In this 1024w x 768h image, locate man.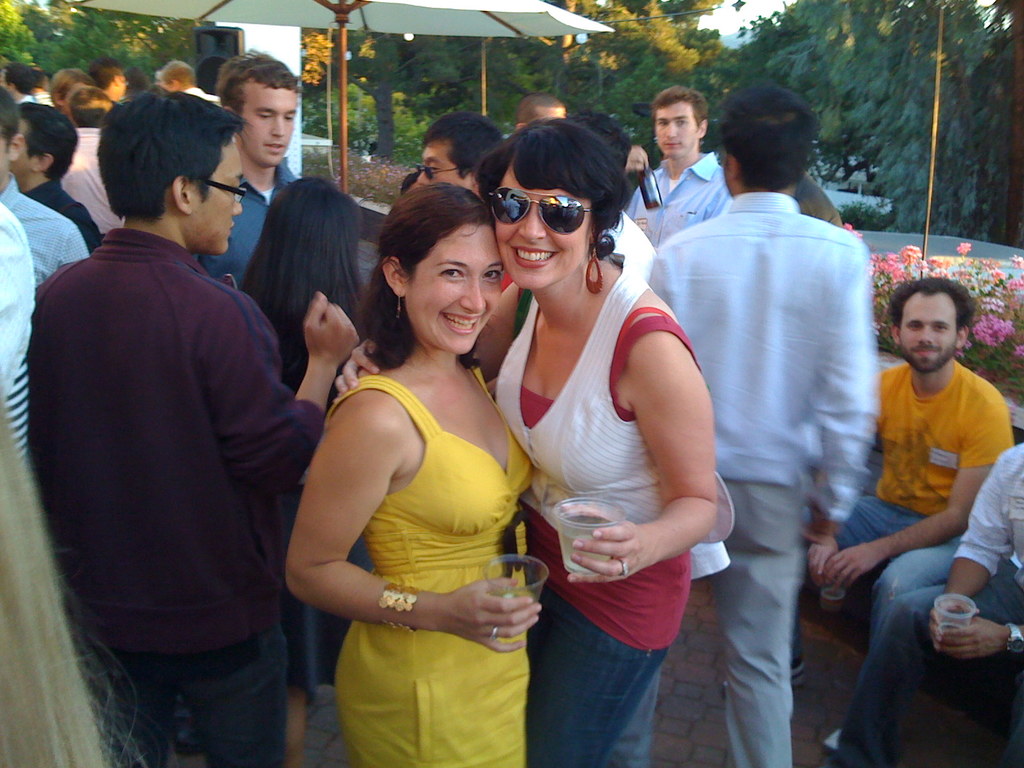
Bounding box: [158,60,222,103].
